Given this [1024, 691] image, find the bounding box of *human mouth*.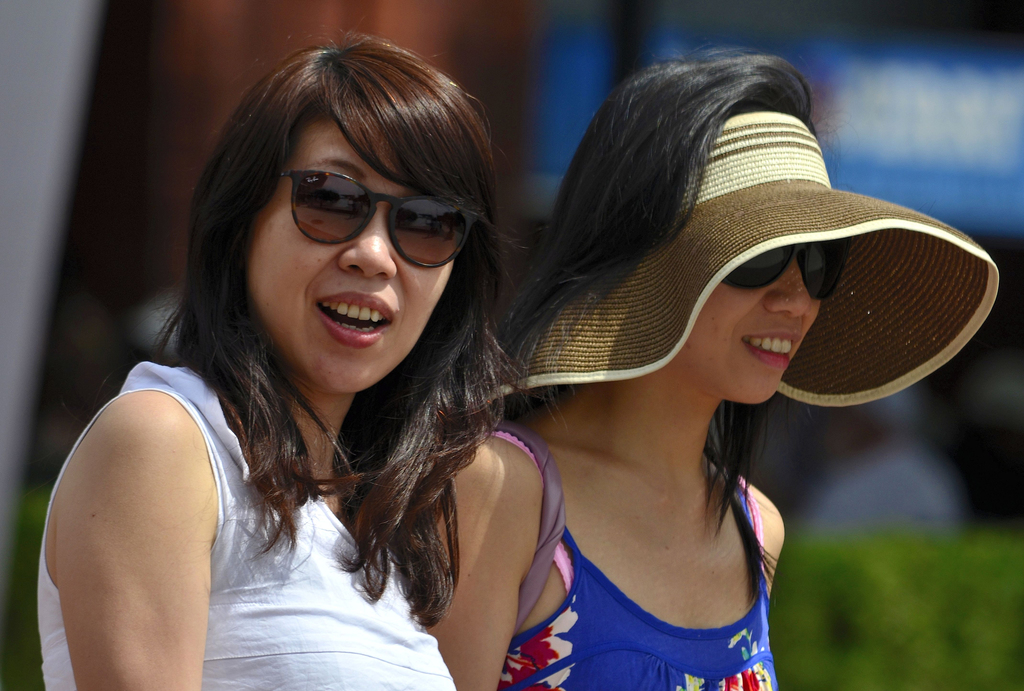
x1=746 y1=327 x2=796 y2=369.
